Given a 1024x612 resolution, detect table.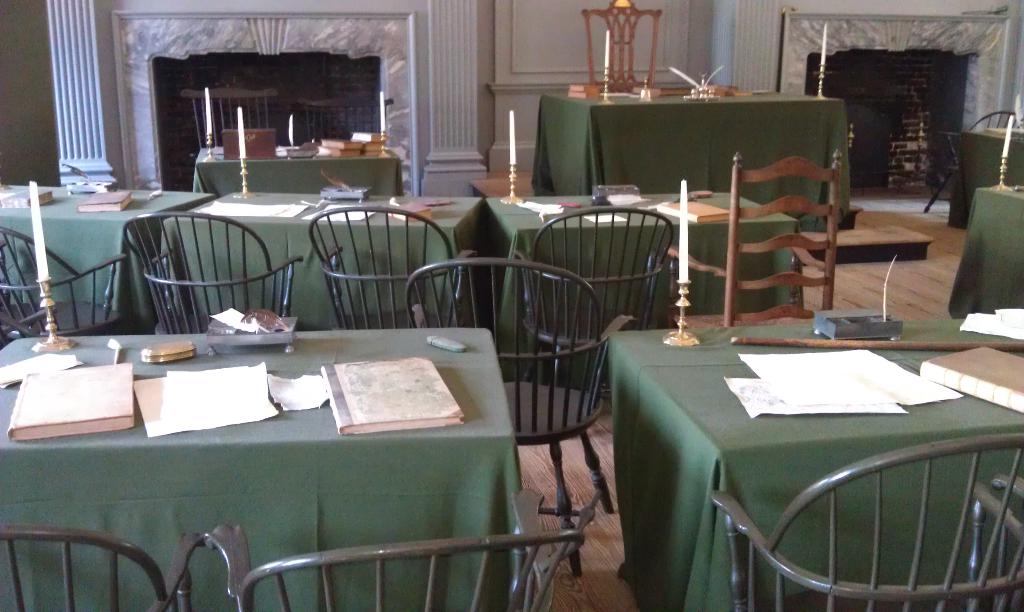
<bbox>0, 328, 524, 611</bbox>.
